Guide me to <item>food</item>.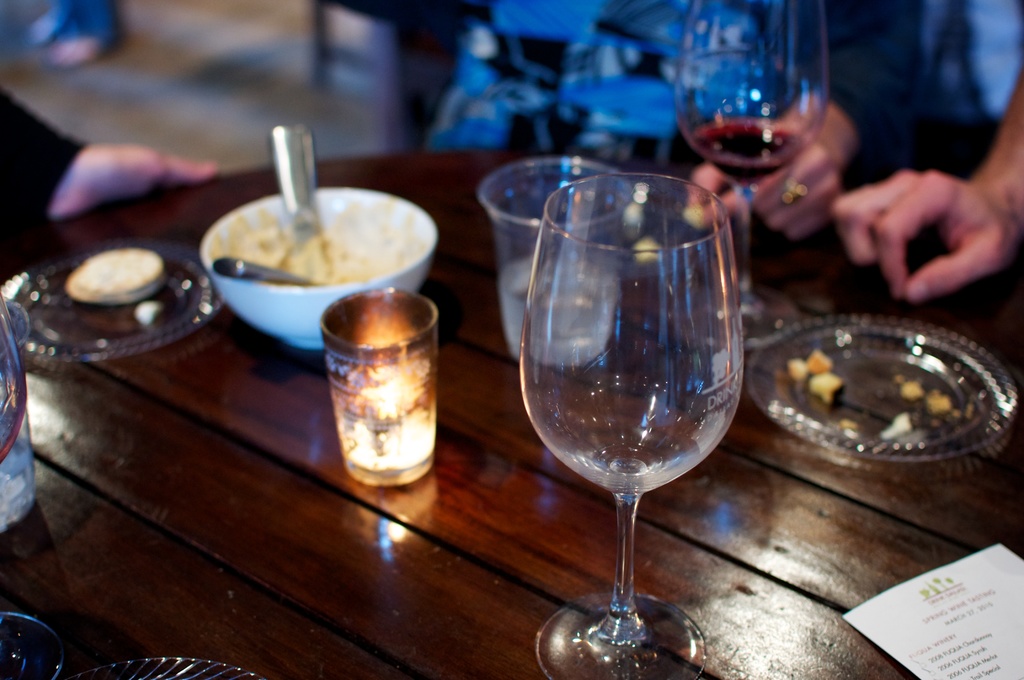
Guidance: <bbox>896, 371, 924, 396</bbox>.
